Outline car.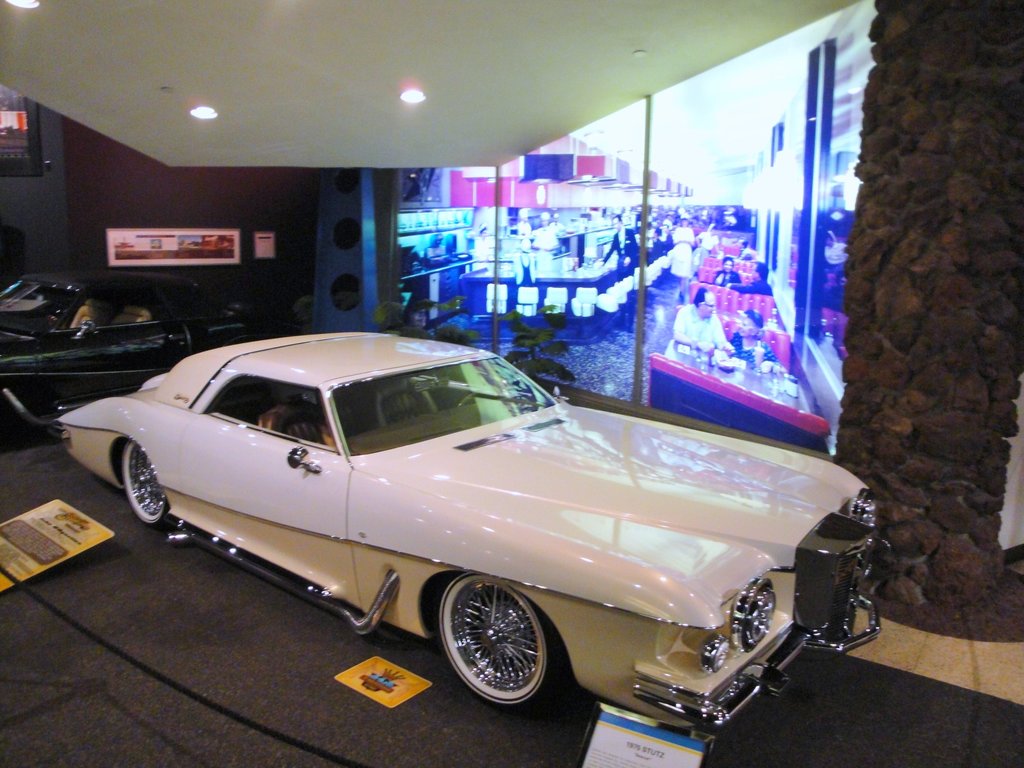
Outline: 0, 271, 279, 450.
